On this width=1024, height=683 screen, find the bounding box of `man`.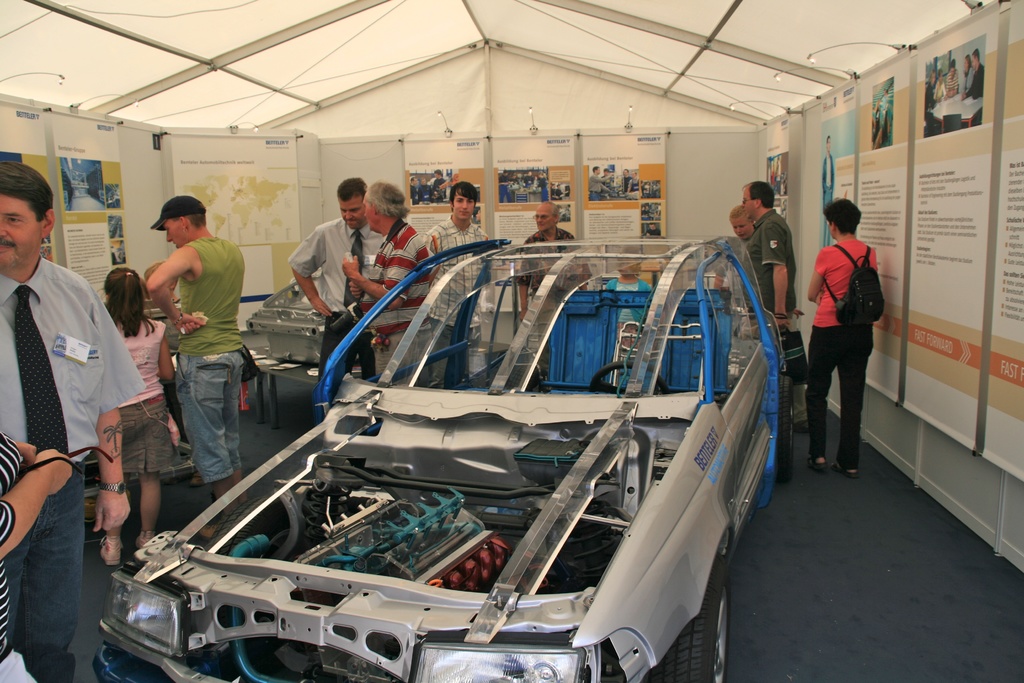
Bounding box: box(744, 181, 811, 429).
